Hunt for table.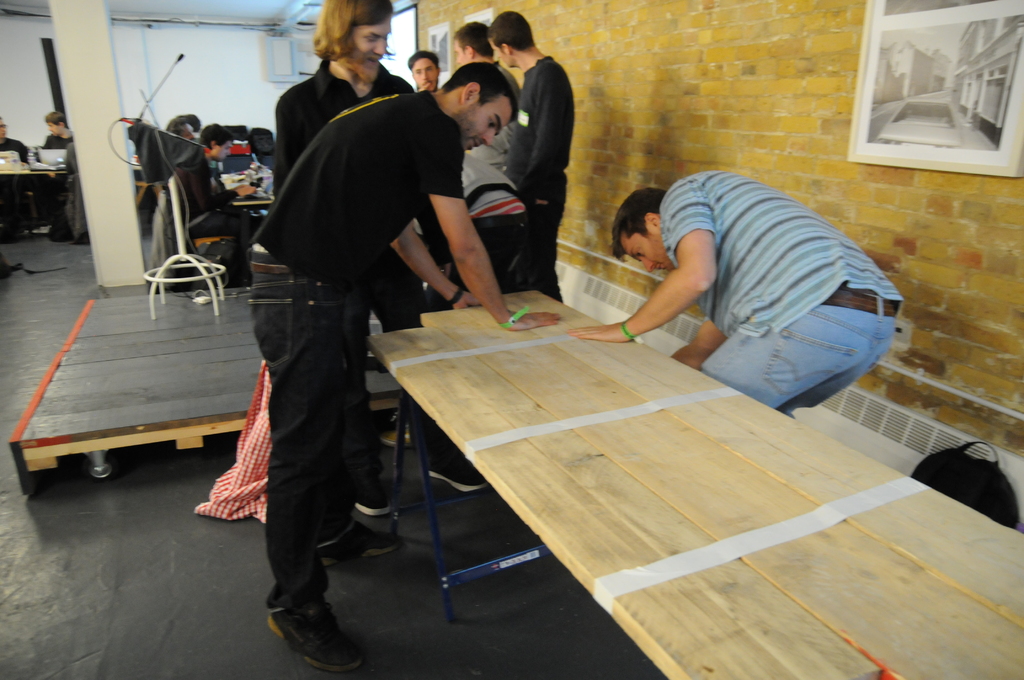
Hunted down at [291,227,953,679].
